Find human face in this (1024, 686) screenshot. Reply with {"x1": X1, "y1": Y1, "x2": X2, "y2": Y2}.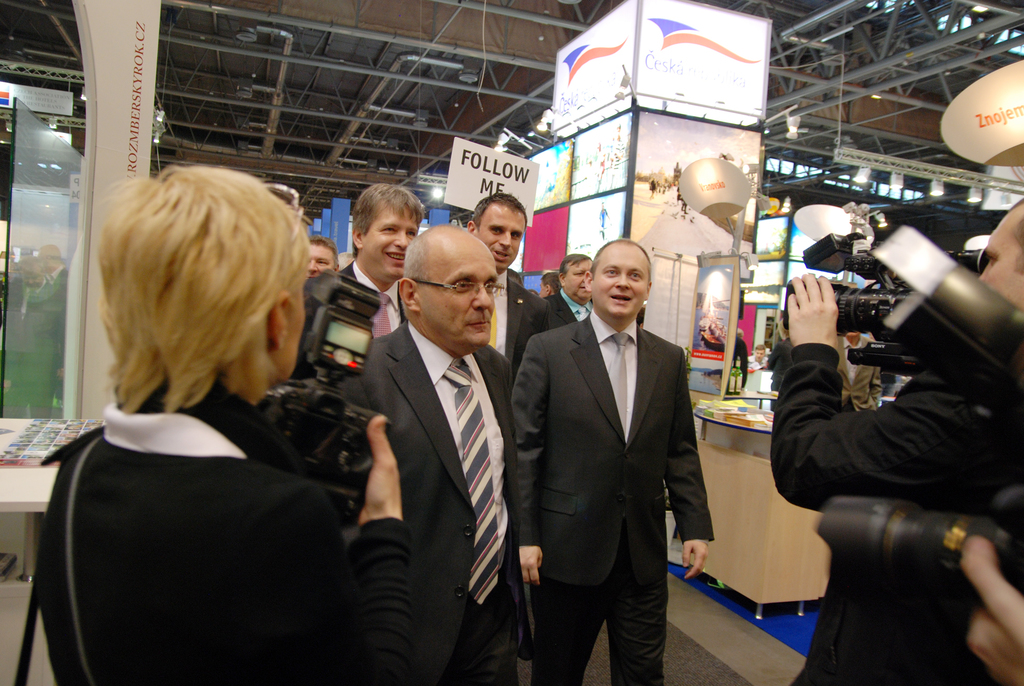
{"x1": 483, "y1": 202, "x2": 524, "y2": 269}.
